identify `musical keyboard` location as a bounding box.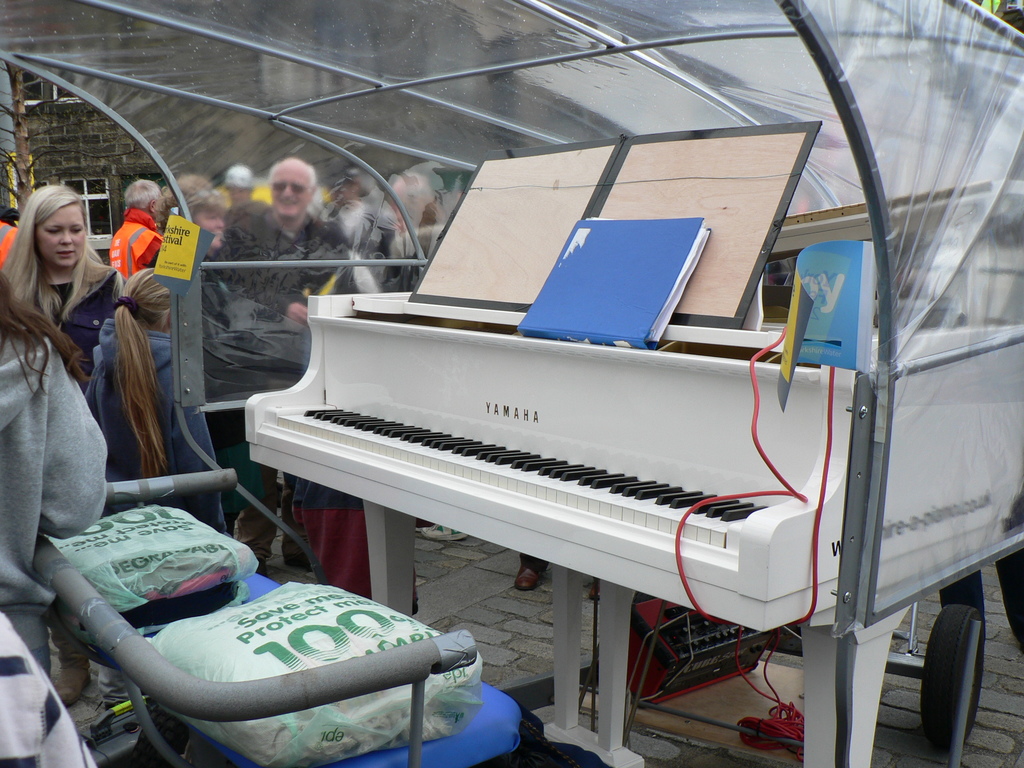
select_region(262, 404, 763, 546).
